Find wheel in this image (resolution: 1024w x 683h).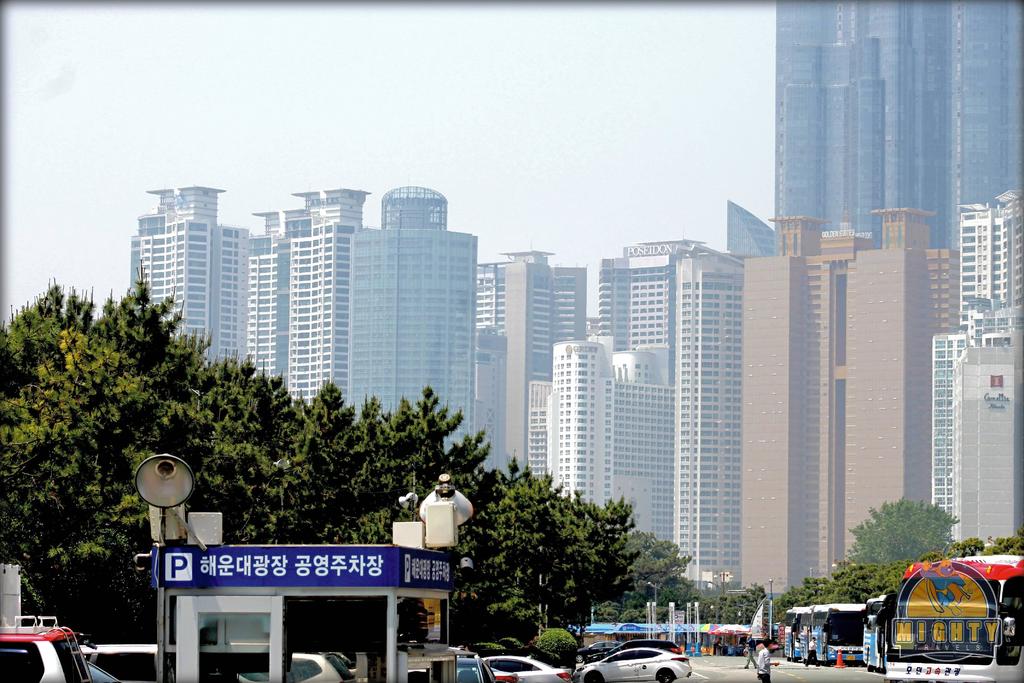
[left=656, top=669, right=676, bottom=682].
